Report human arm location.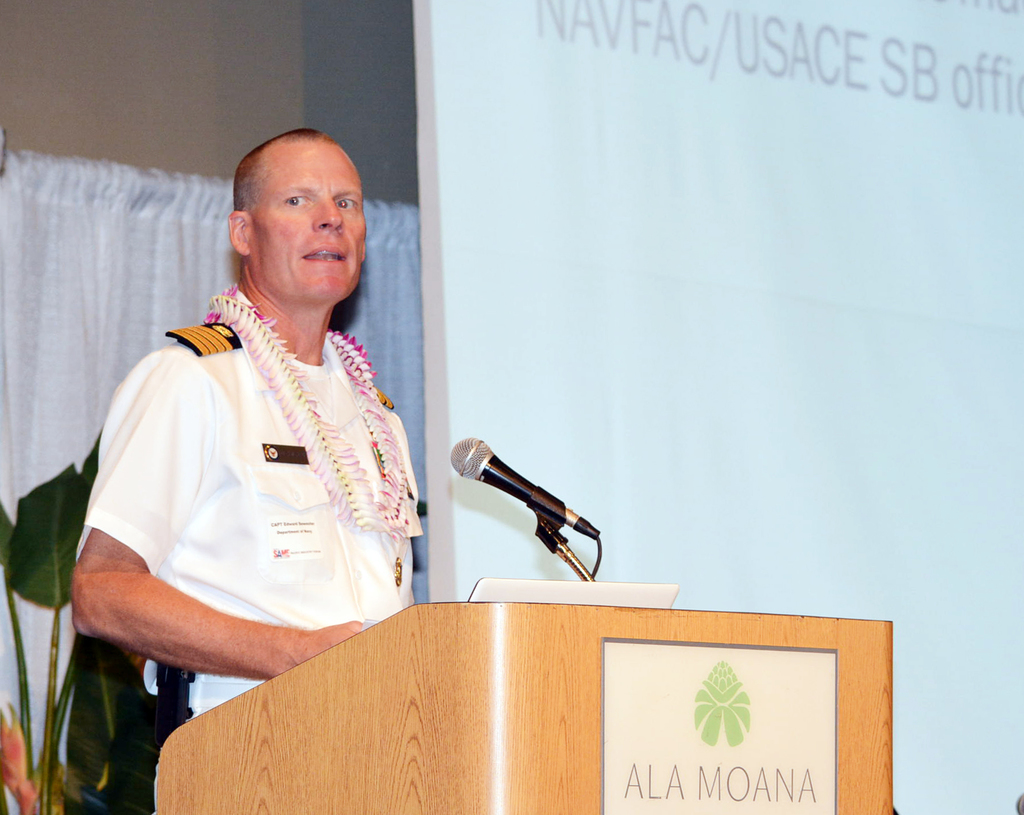
Report: locate(73, 354, 362, 683).
